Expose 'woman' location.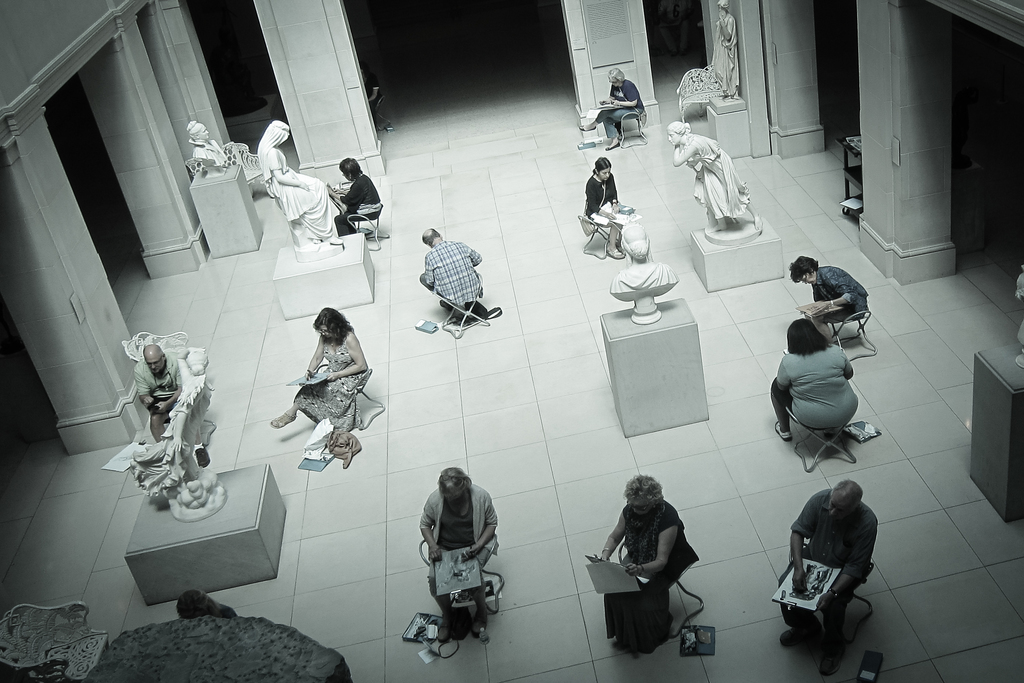
Exposed at {"x1": 705, "y1": 0, "x2": 739, "y2": 100}.
